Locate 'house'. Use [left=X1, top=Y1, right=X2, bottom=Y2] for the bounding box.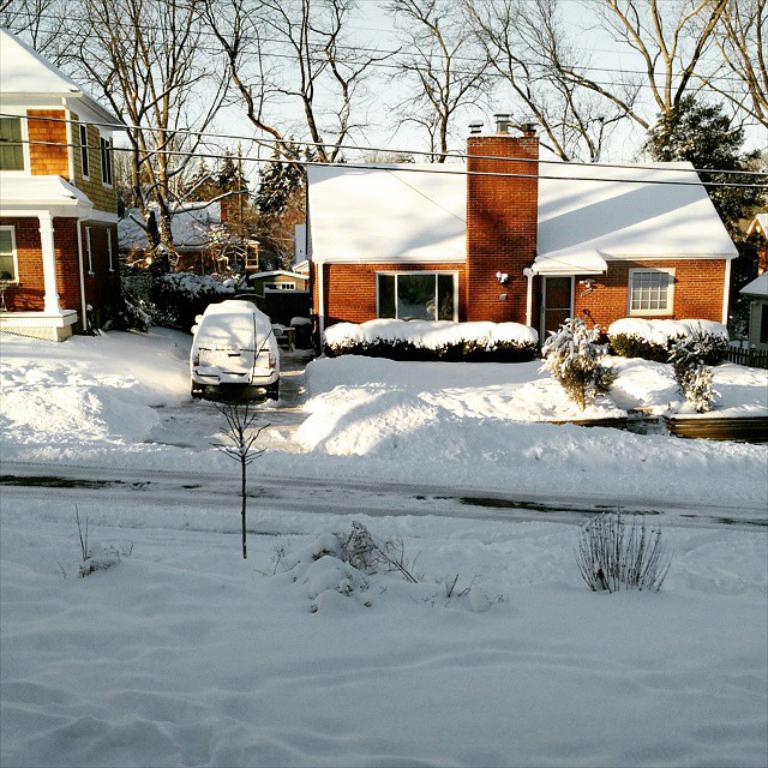
[left=250, top=268, right=314, bottom=295].
